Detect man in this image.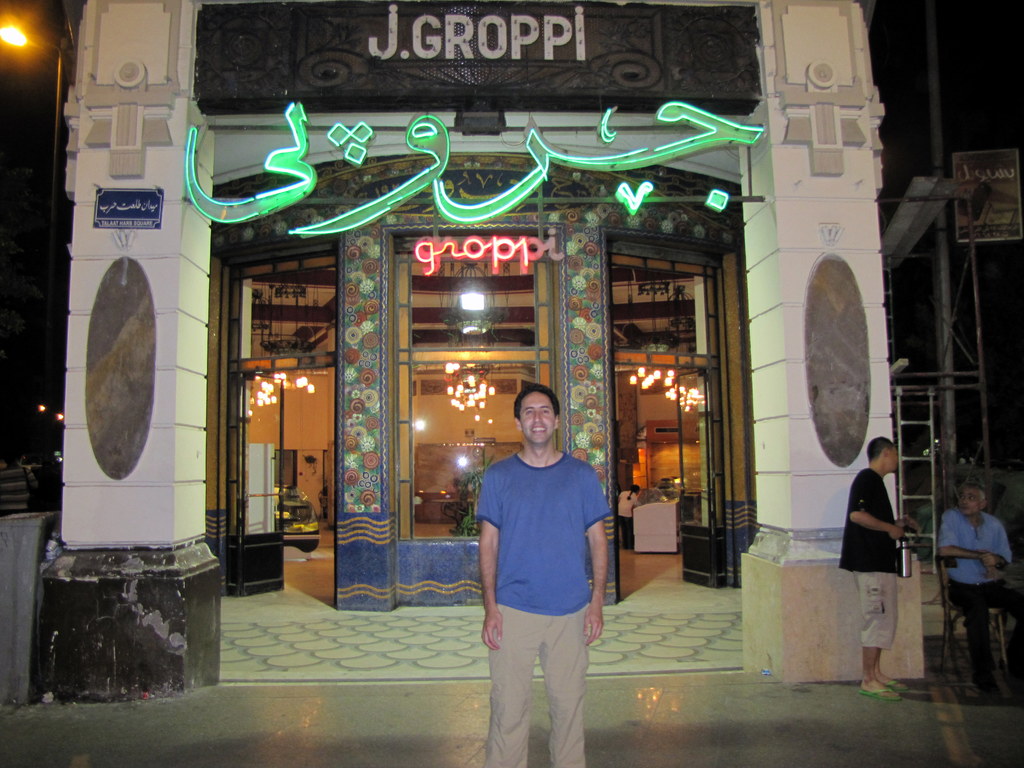
Detection: (left=835, top=443, right=905, bottom=698).
